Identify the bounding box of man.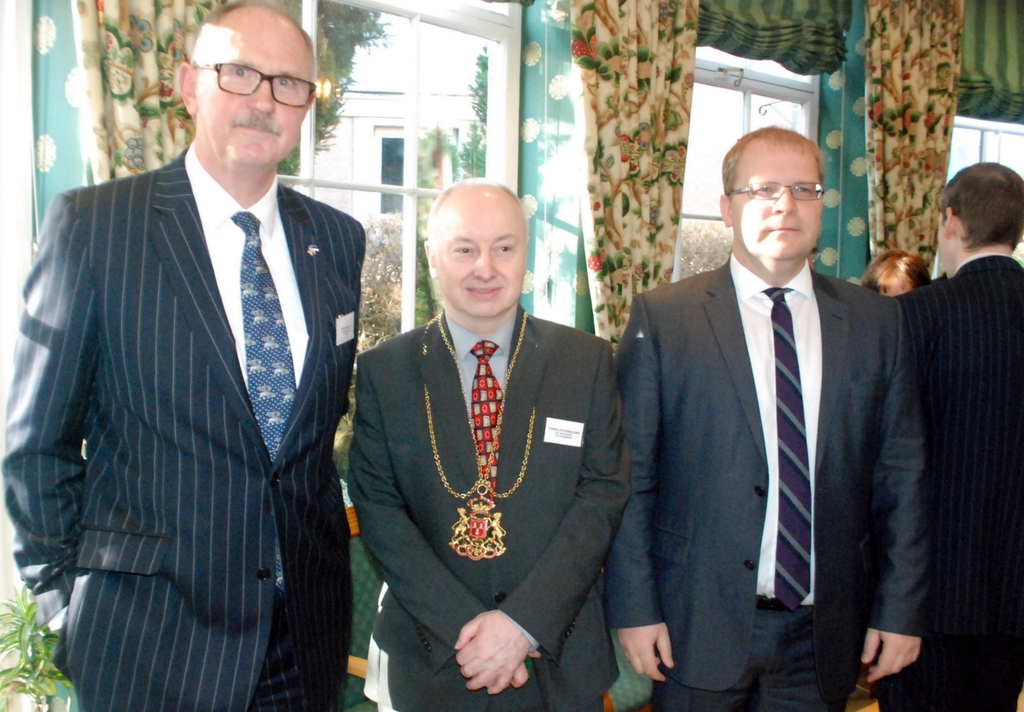
[x1=346, y1=173, x2=631, y2=711].
